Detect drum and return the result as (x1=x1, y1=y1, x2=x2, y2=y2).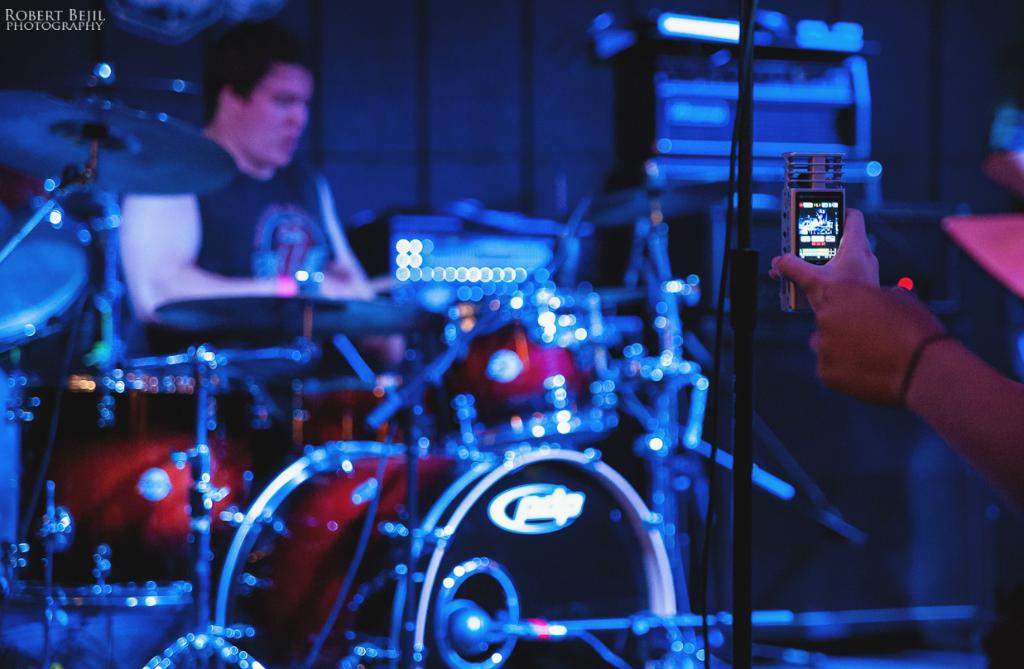
(x1=276, y1=381, x2=443, y2=467).
